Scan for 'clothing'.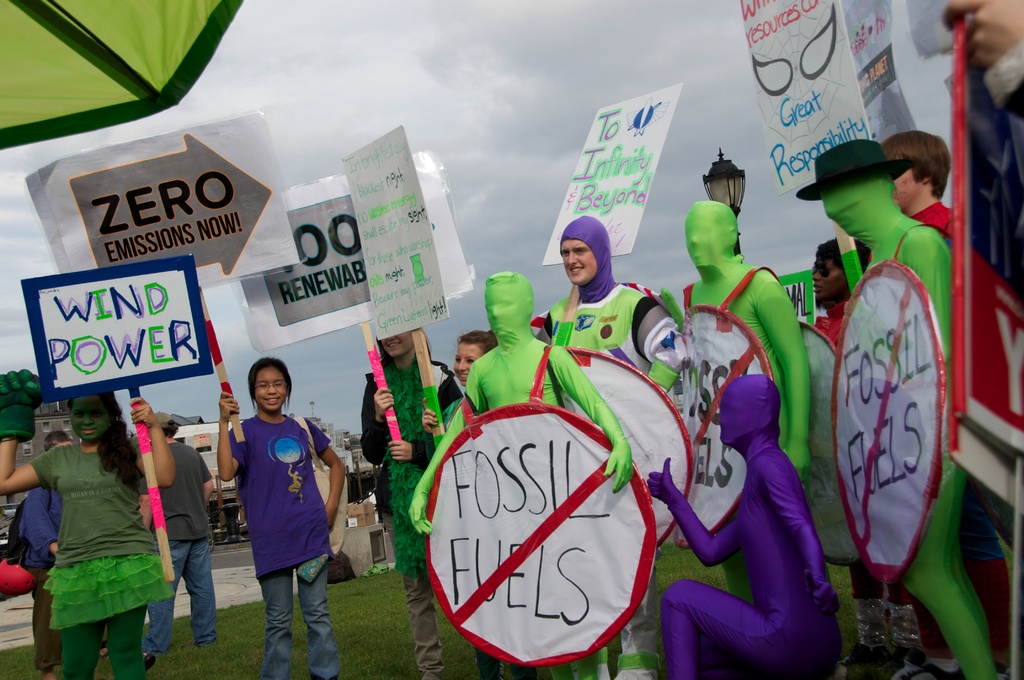
Scan result: select_region(20, 487, 67, 668).
